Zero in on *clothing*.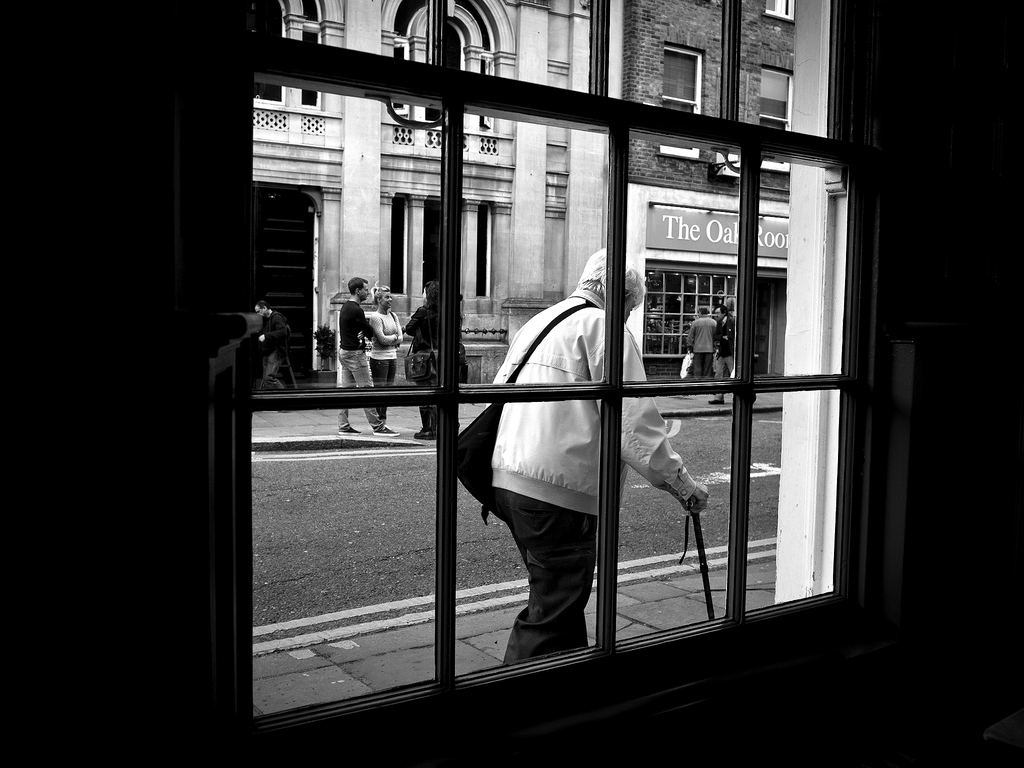
Zeroed in: <box>483,304,704,666</box>.
